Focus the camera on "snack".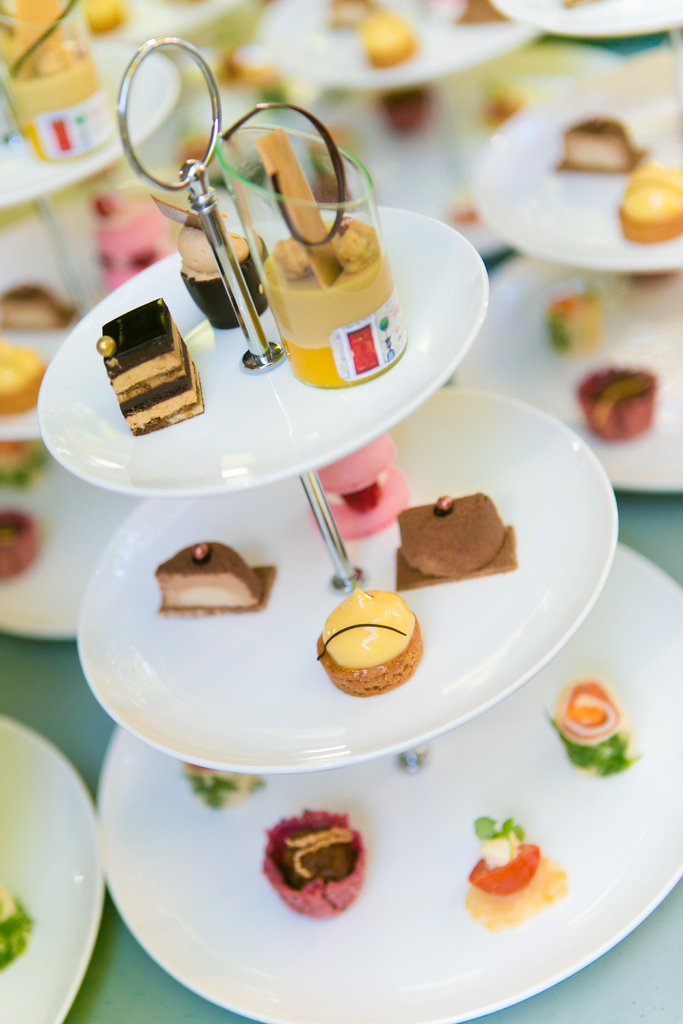
Focus region: (x1=396, y1=490, x2=516, y2=590).
